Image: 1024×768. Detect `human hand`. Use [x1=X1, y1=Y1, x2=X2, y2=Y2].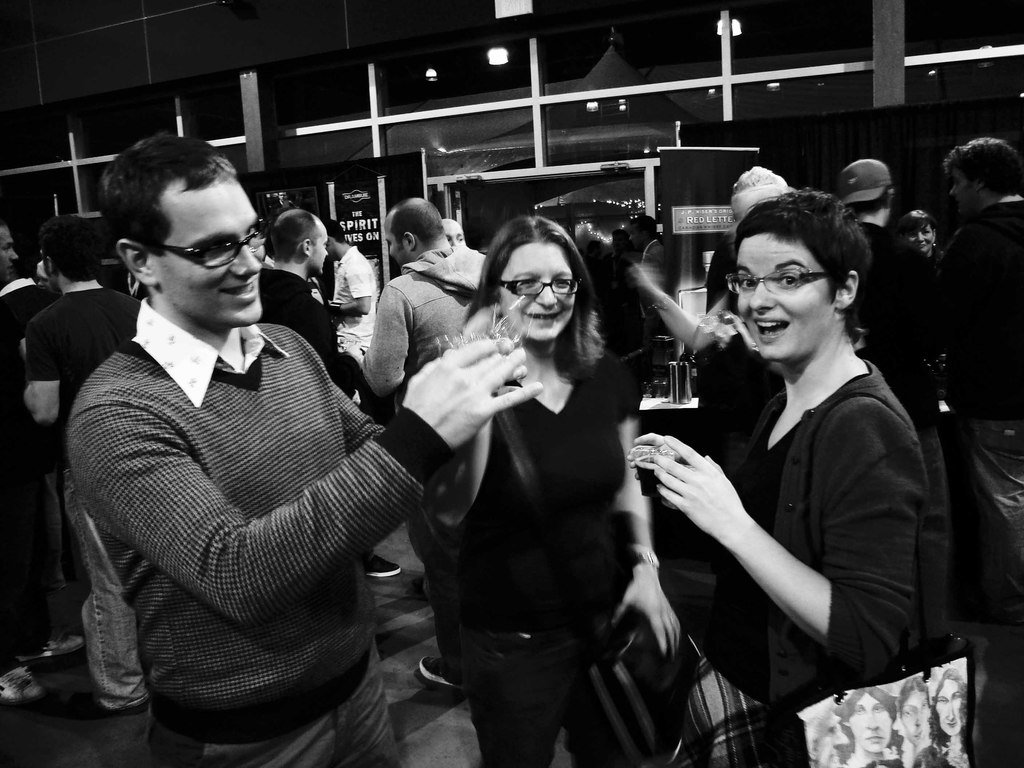
[x1=643, y1=447, x2=761, y2=547].
